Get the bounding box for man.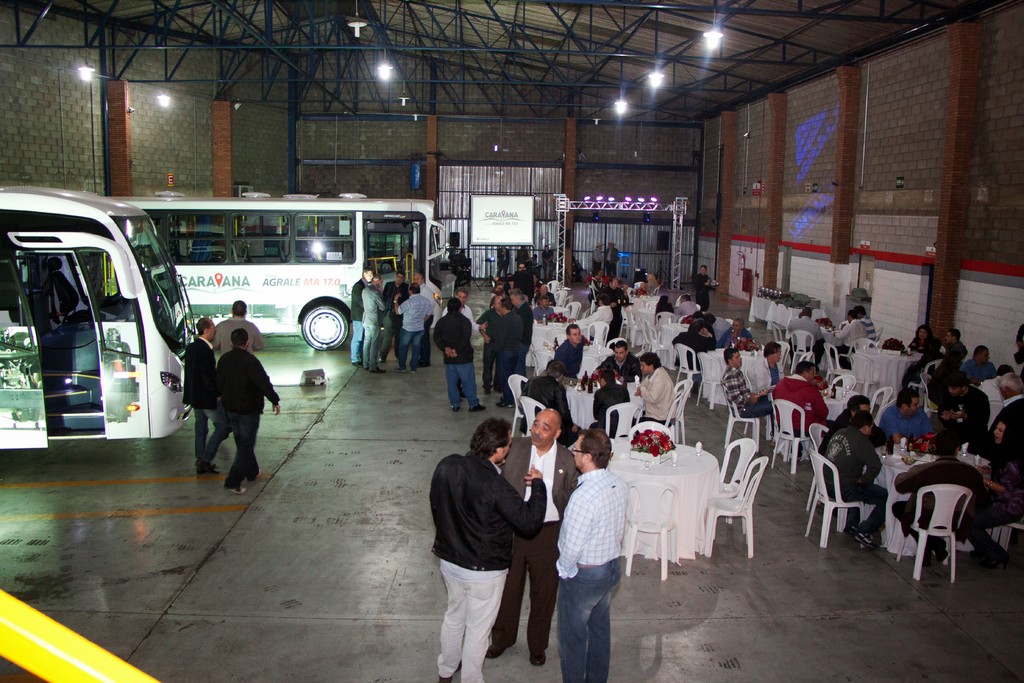
box=[186, 312, 222, 468].
